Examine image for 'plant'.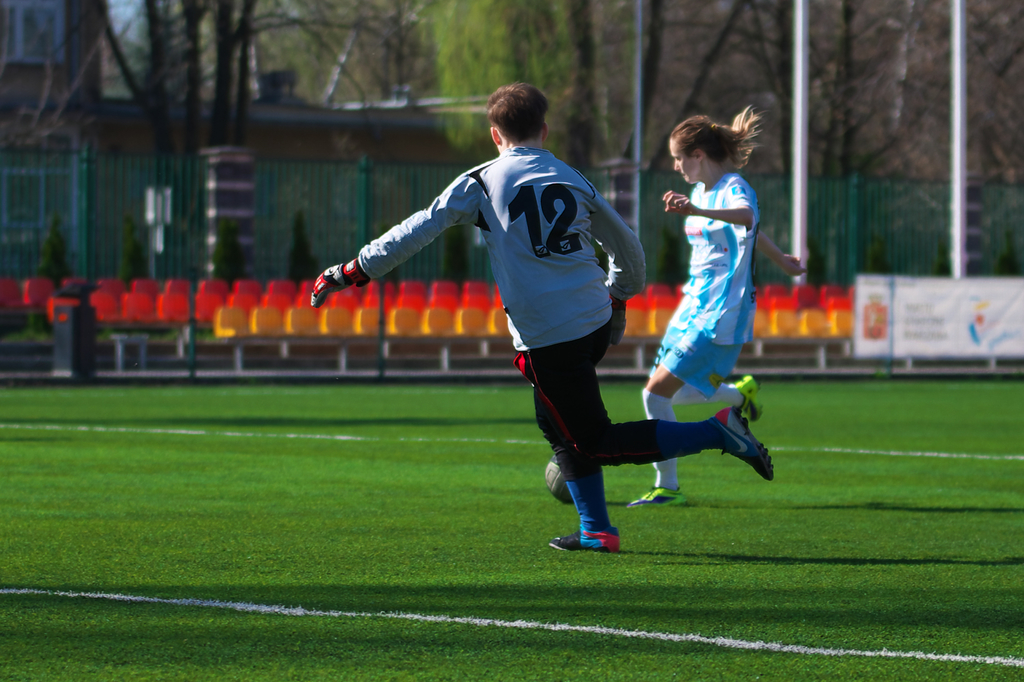
Examination result: 0 346 1023 681.
